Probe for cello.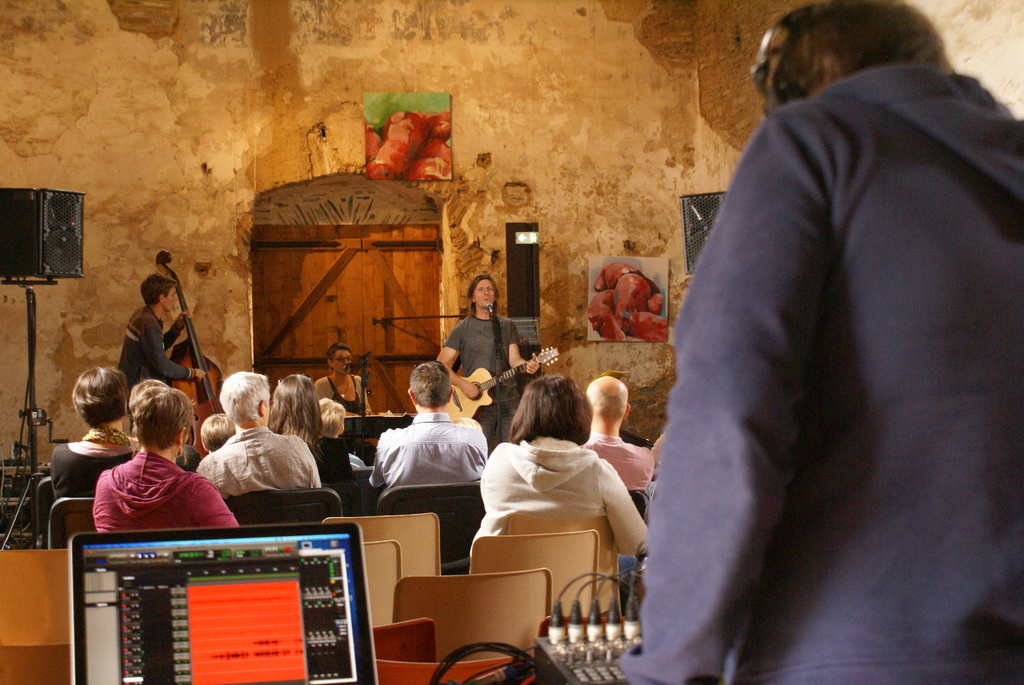
Probe result: {"left": 430, "top": 347, "right": 561, "bottom": 414}.
